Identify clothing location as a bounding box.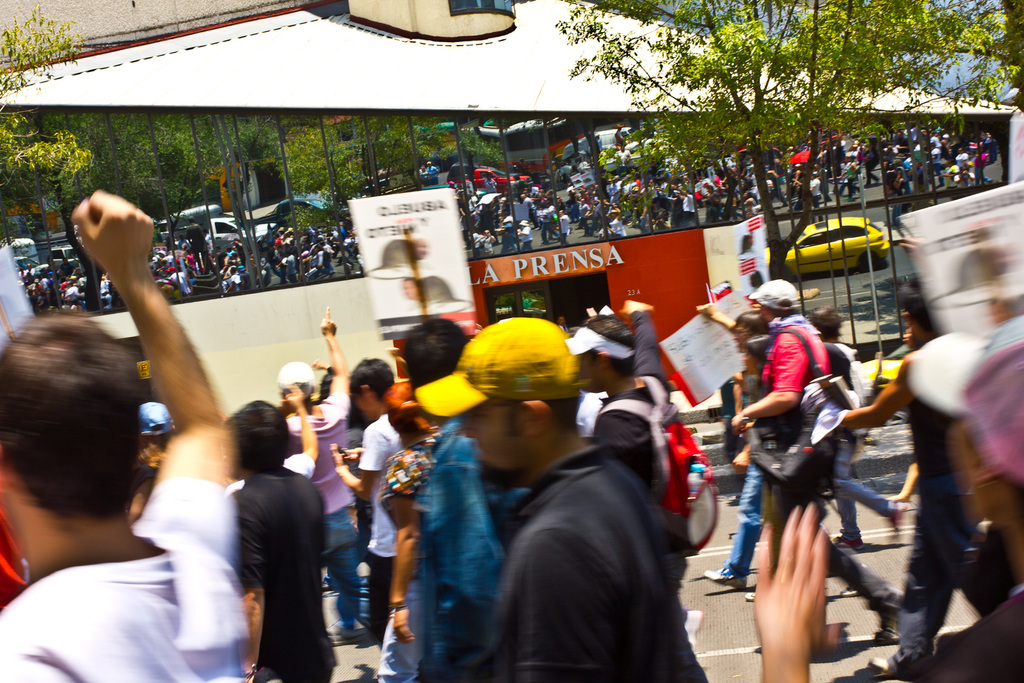
(829,471,891,531).
